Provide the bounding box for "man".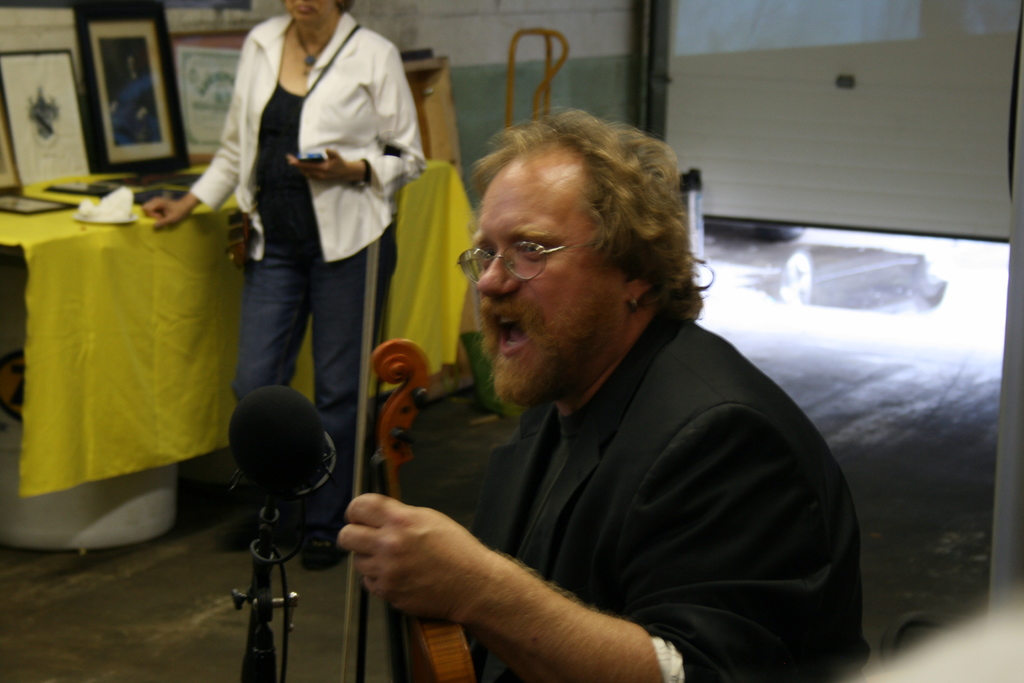
<box>336,101,870,682</box>.
